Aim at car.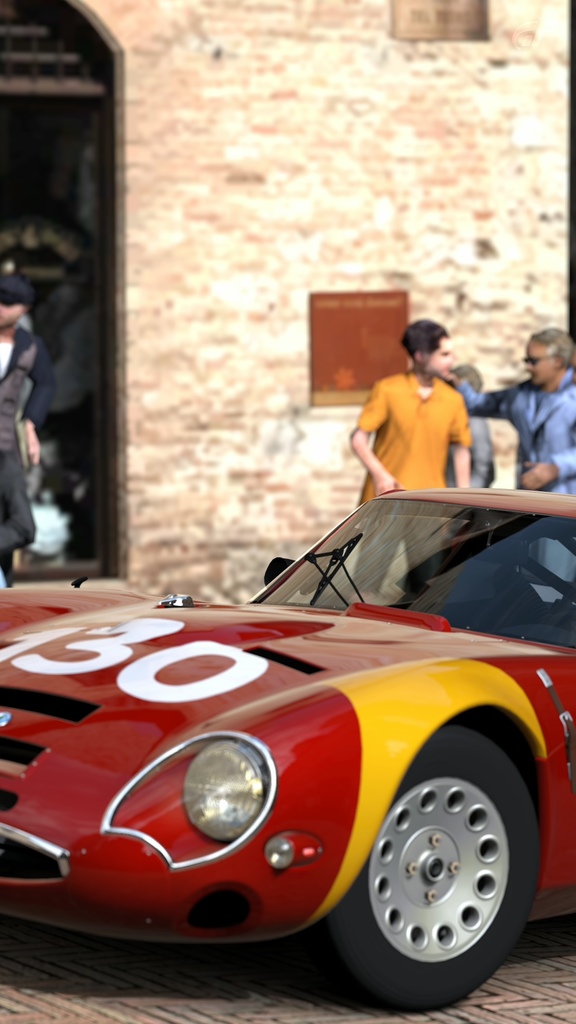
Aimed at 23 472 558 975.
